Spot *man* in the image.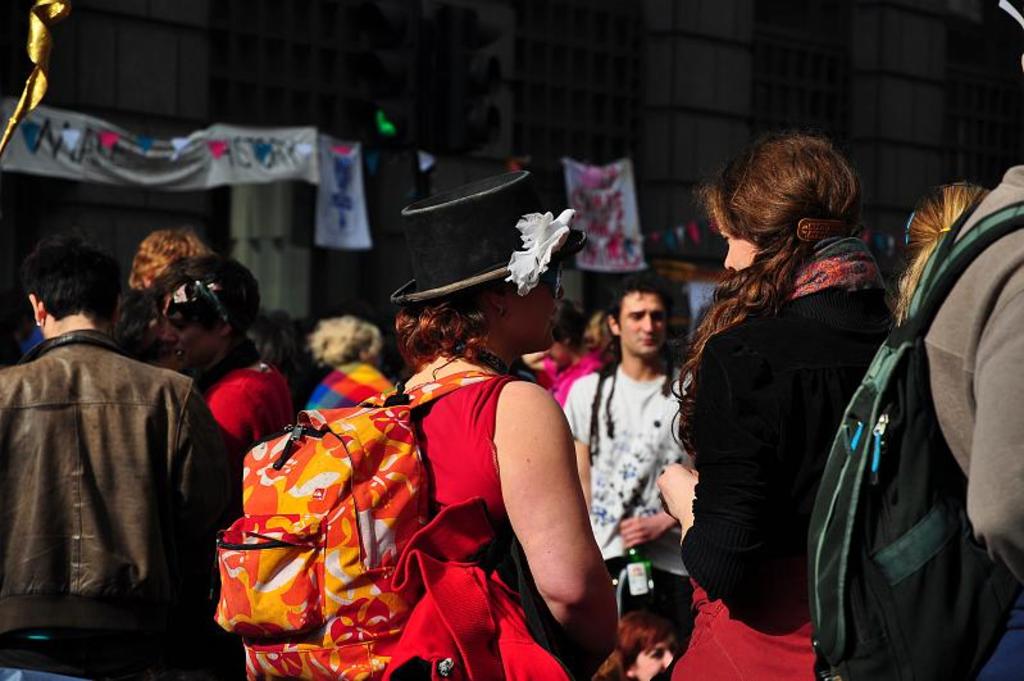
*man* found at bbox(560, 281, 697, 616).
